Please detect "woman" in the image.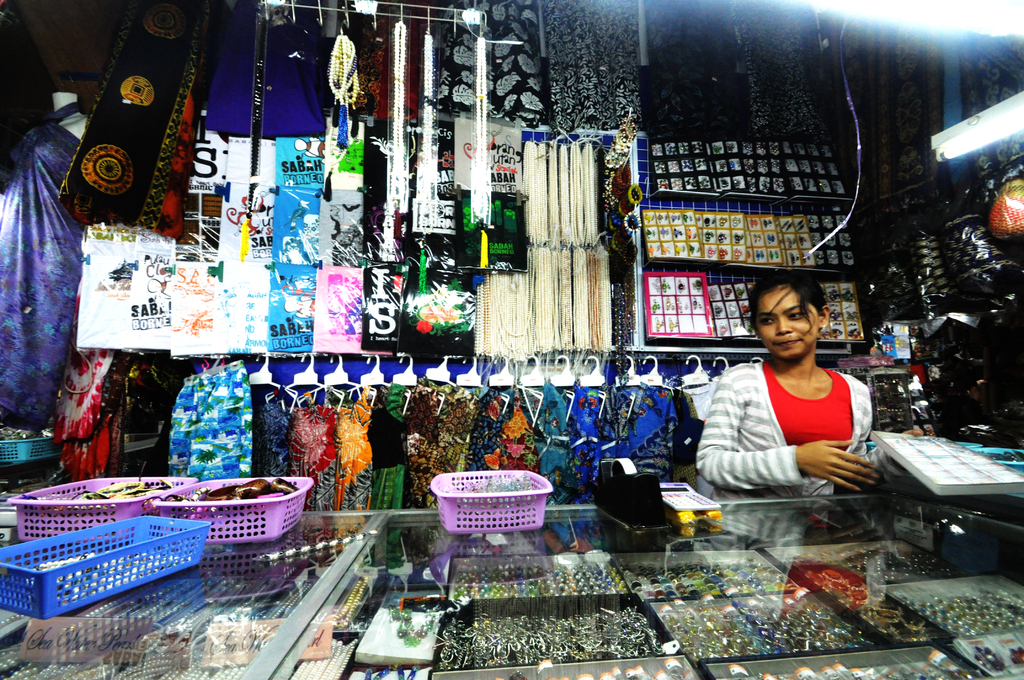
[691,245,883,515].
